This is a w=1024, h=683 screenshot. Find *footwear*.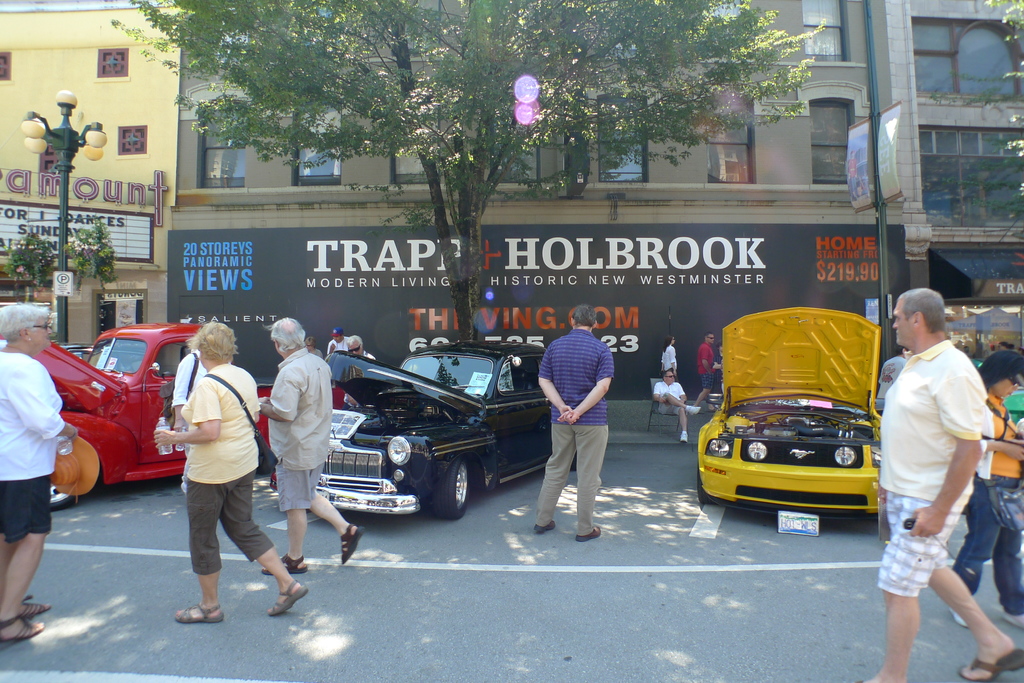
Bounding box: {"x1": 955, "y1": 644, "x2": 1023, "y2": 682}.
